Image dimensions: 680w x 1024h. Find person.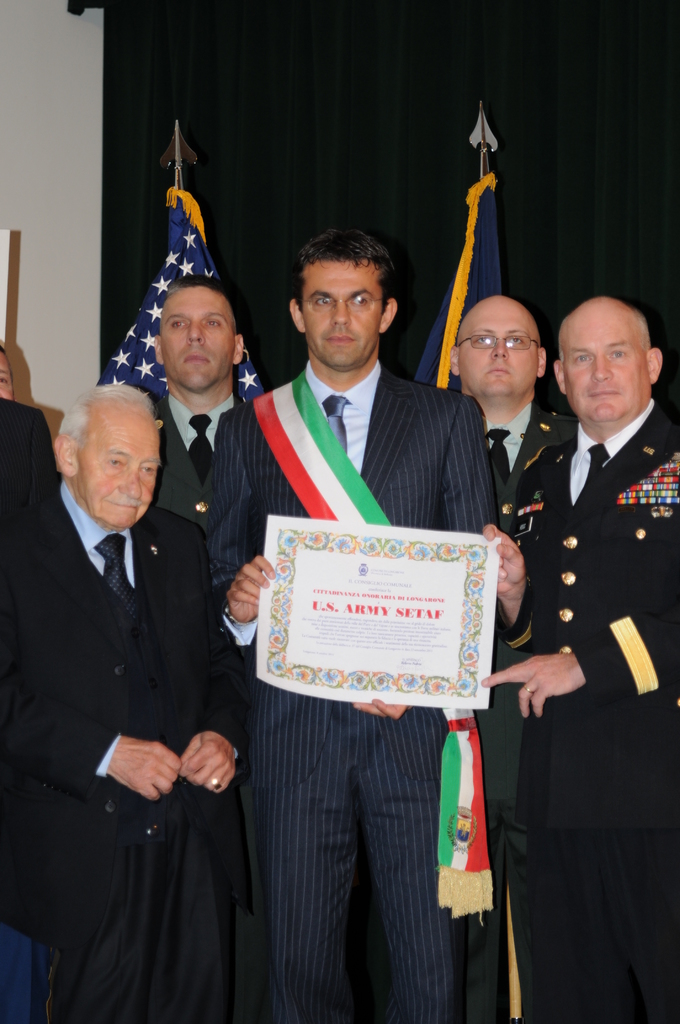
[0, 335, 17, 401].
